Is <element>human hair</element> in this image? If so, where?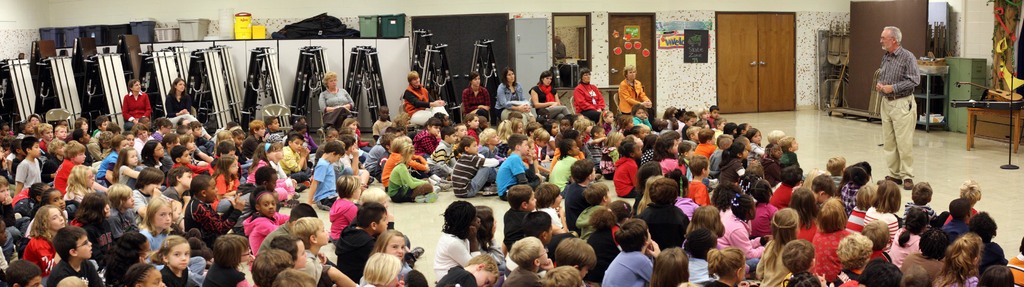
Yes, at box(508, 186, 535, 208).
